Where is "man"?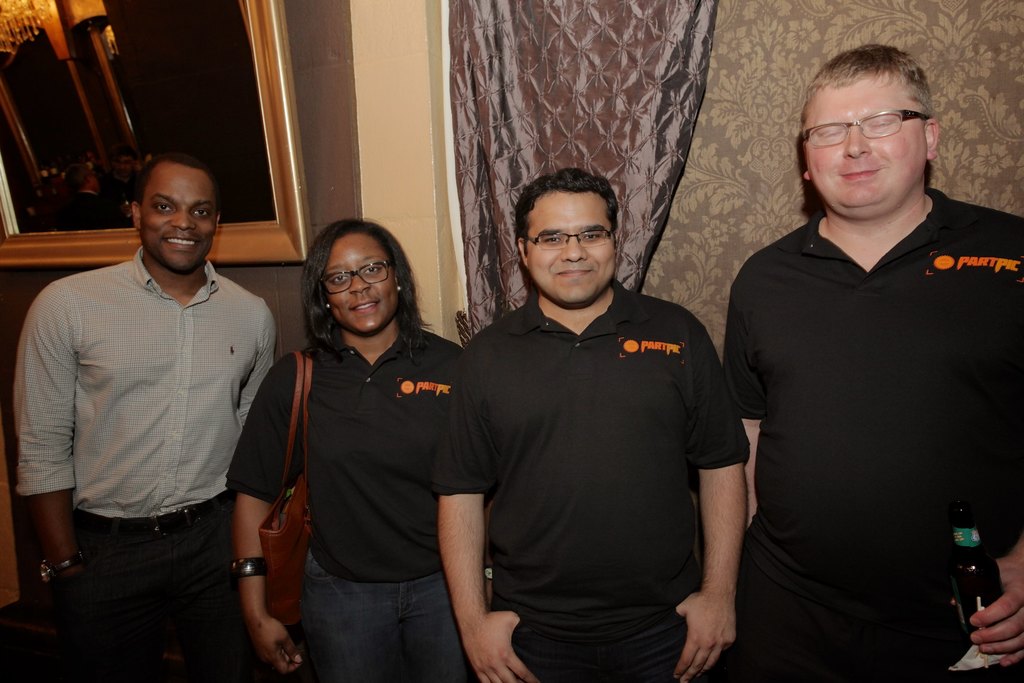
[11,152,280,682].
